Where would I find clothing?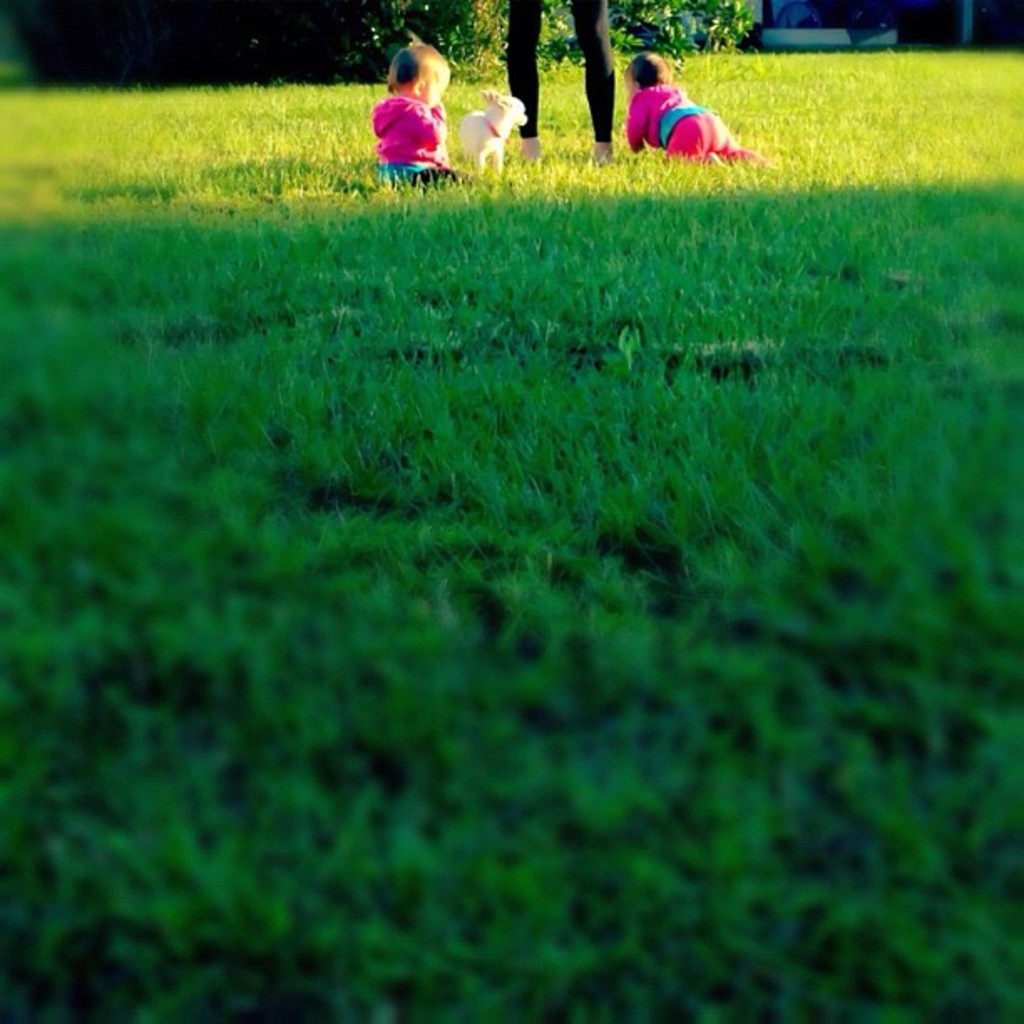
At [left=507, top=0, right=617, bottom=146].
